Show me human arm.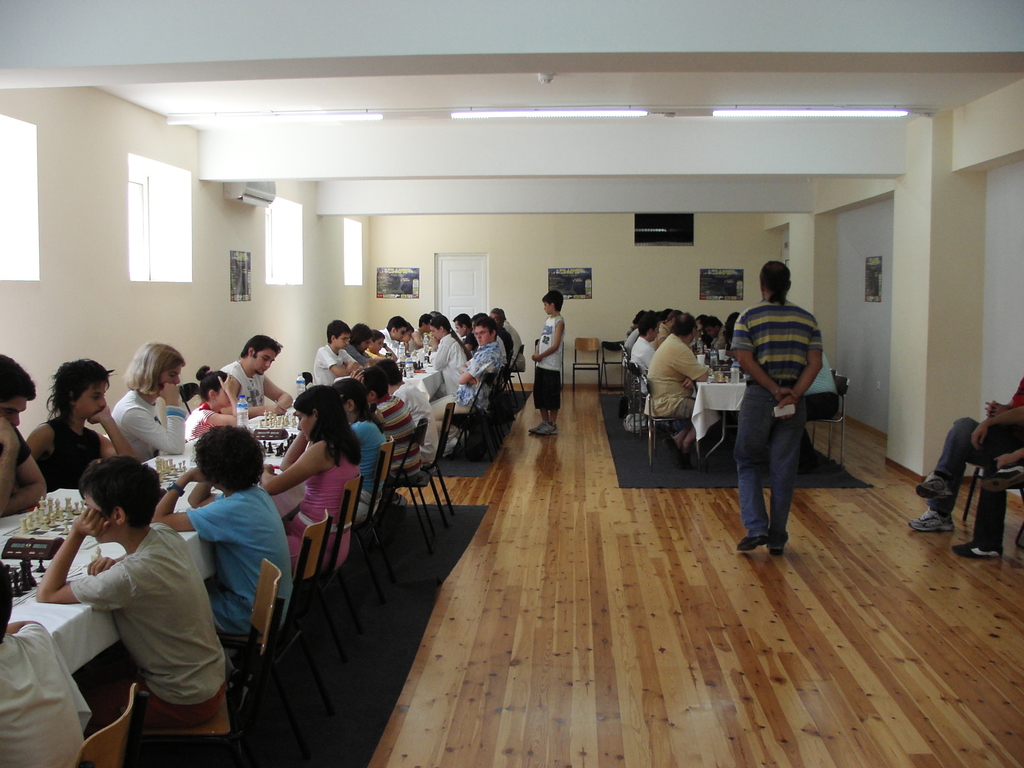
human arm is here: (666, 335, 712, 392).
